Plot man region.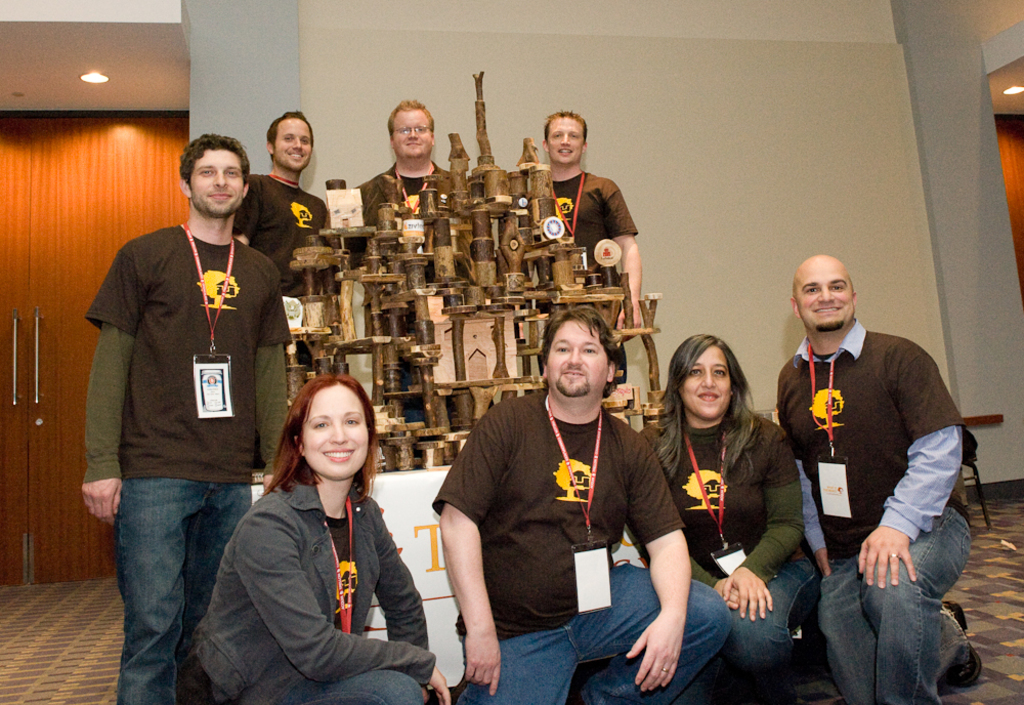
Plotted at x1=82 y1=133 x2=293 y2=704.
